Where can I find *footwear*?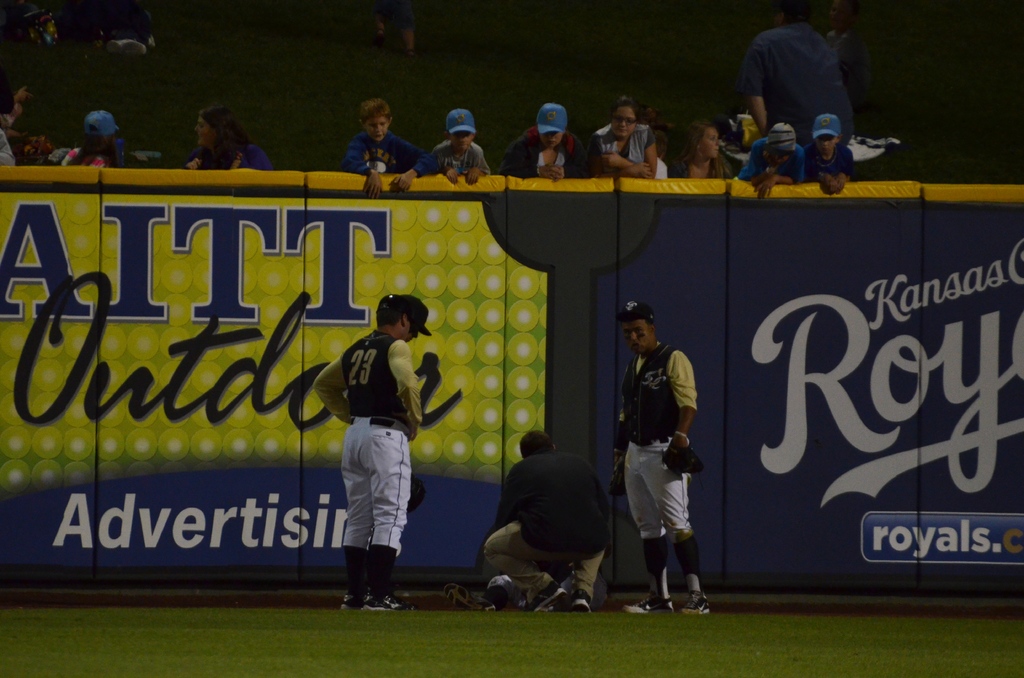
You can find it at {"x1": 445, "y1": 584, "x2": 496, "y2": 611}.
